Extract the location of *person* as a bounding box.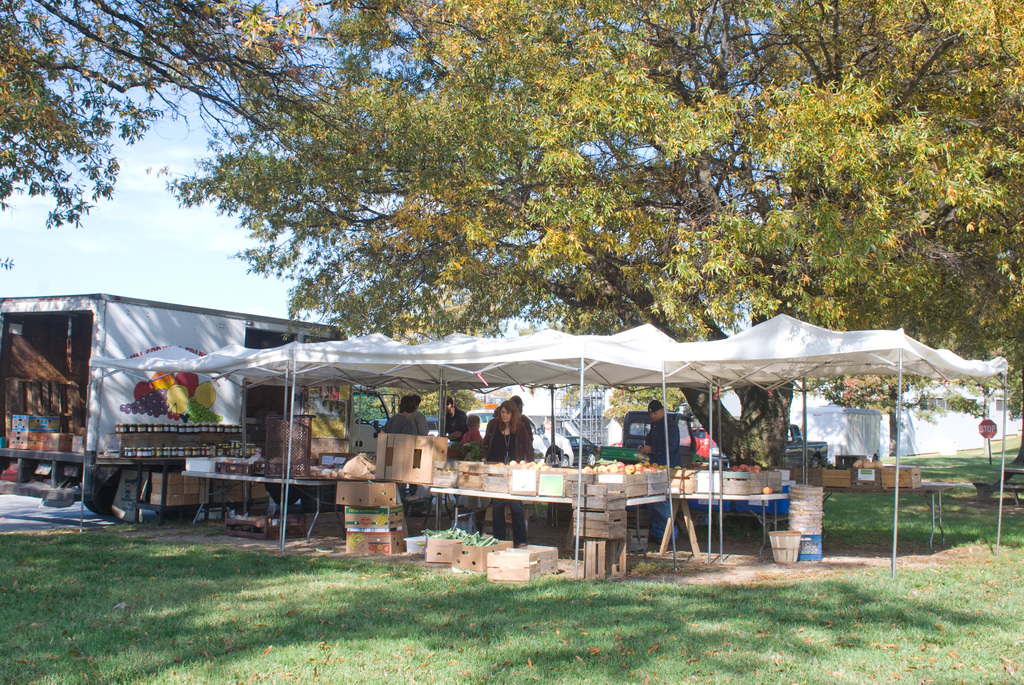
BBox(374, 399, 412, 433).
